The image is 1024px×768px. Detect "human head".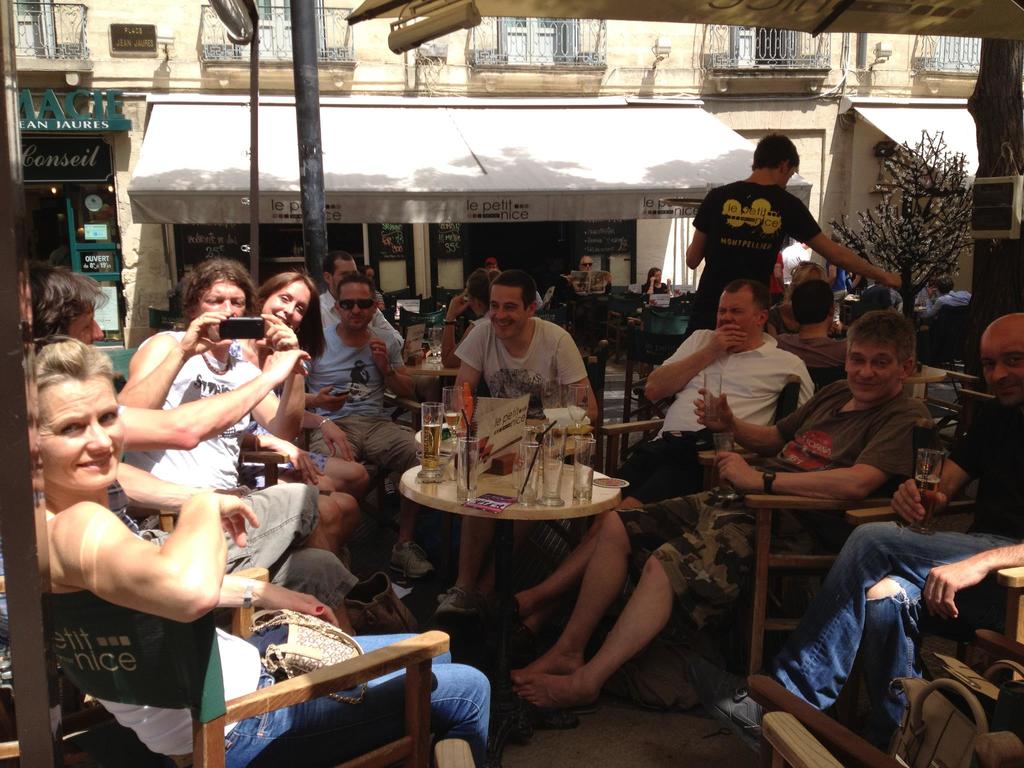
Detection: bbox(178, 255, 250, 342).
